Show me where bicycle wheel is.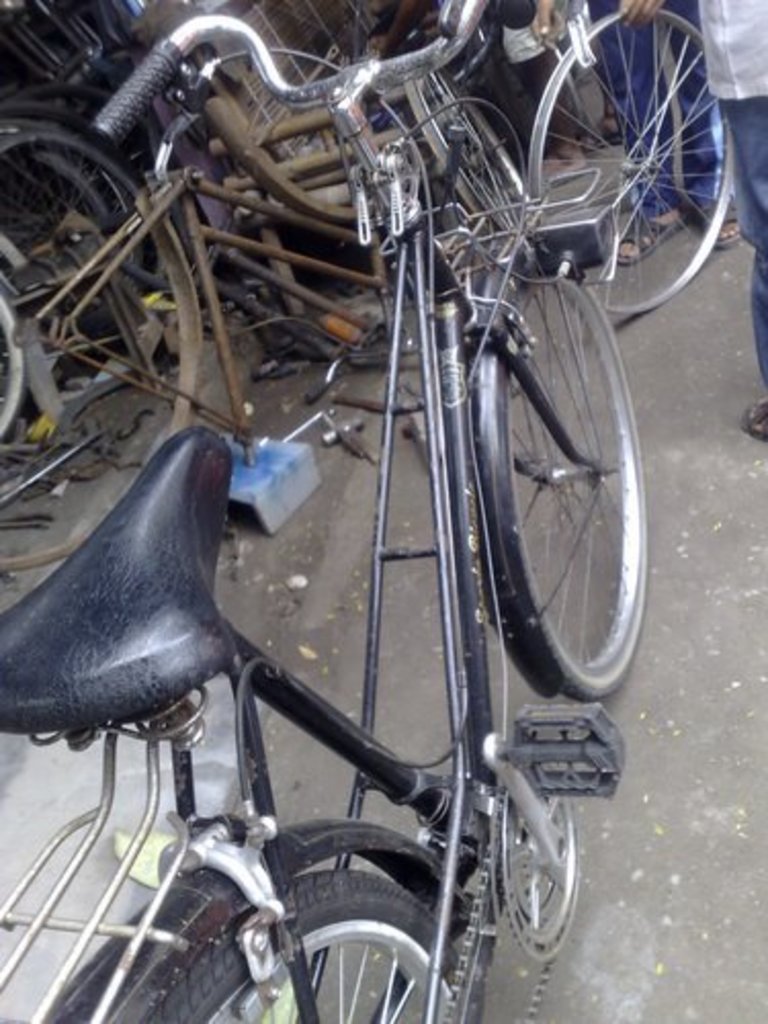
bicycle wheel is at (left=518, top=8, right=745, bottom=317).
